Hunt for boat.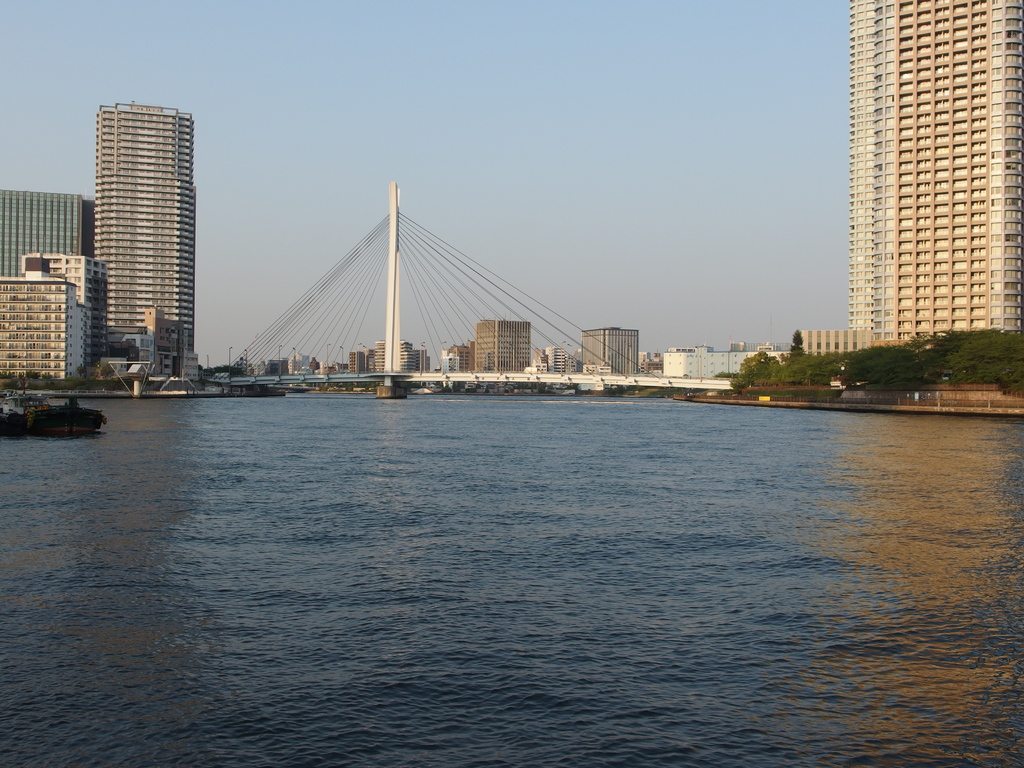
Hunted down at locate(0, 406, 35, 445).
